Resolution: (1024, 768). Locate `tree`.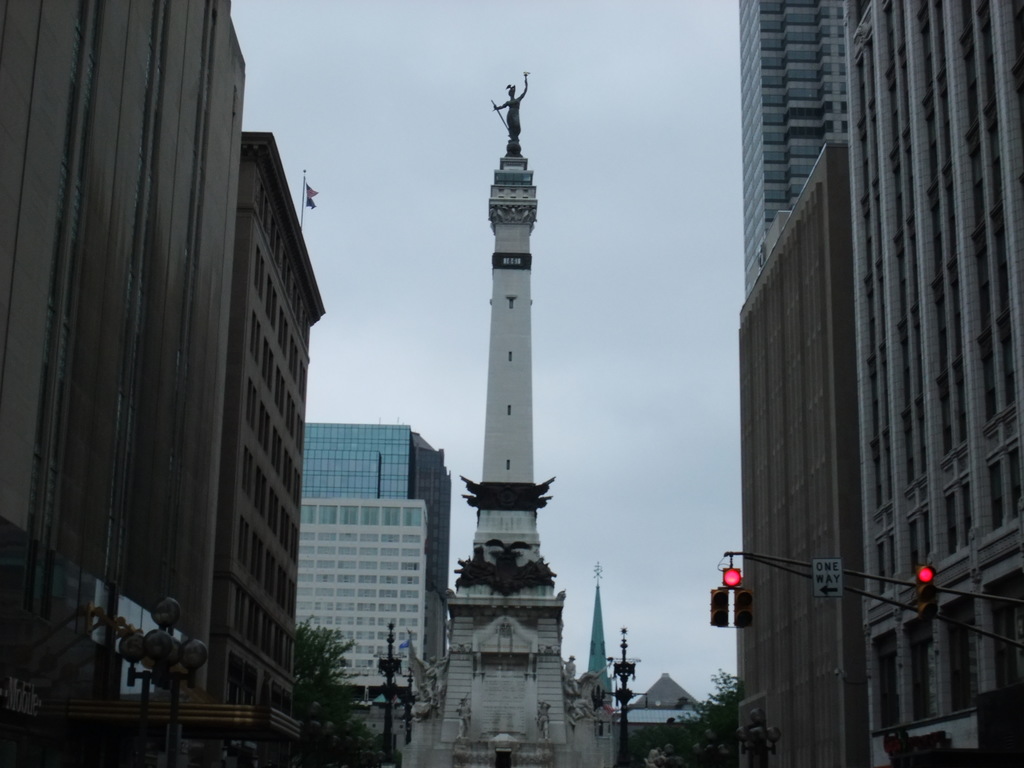
locate(645, 660, 742, 767).
